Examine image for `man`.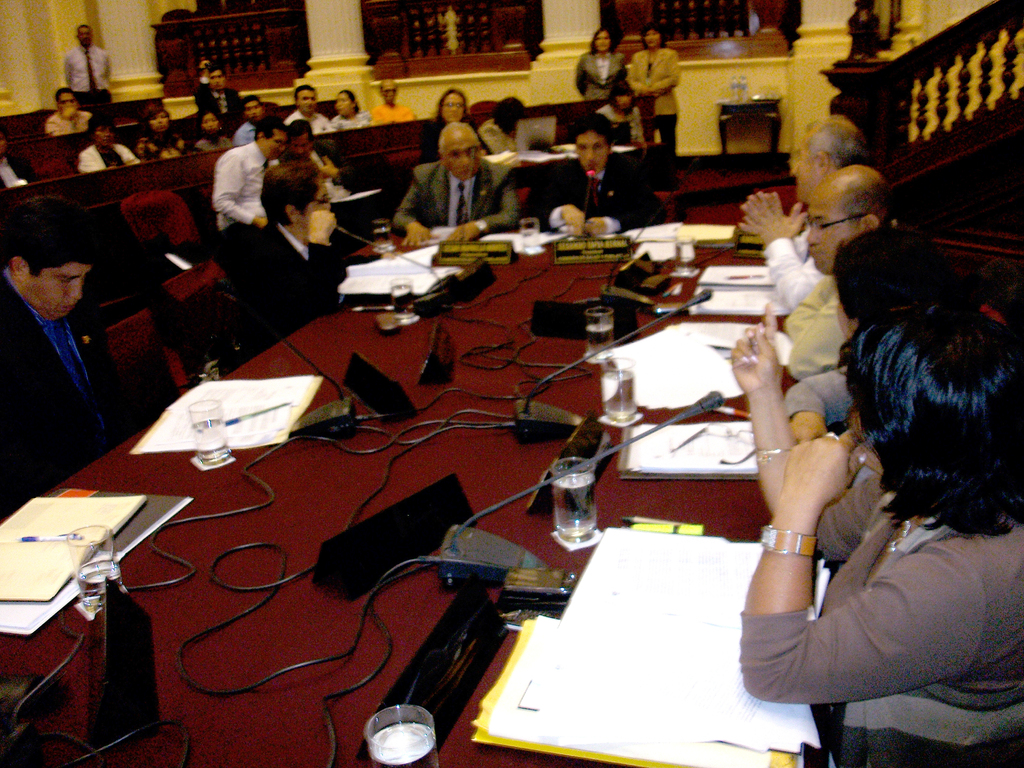
Examination result: <box>387,121,522,245</box>.
